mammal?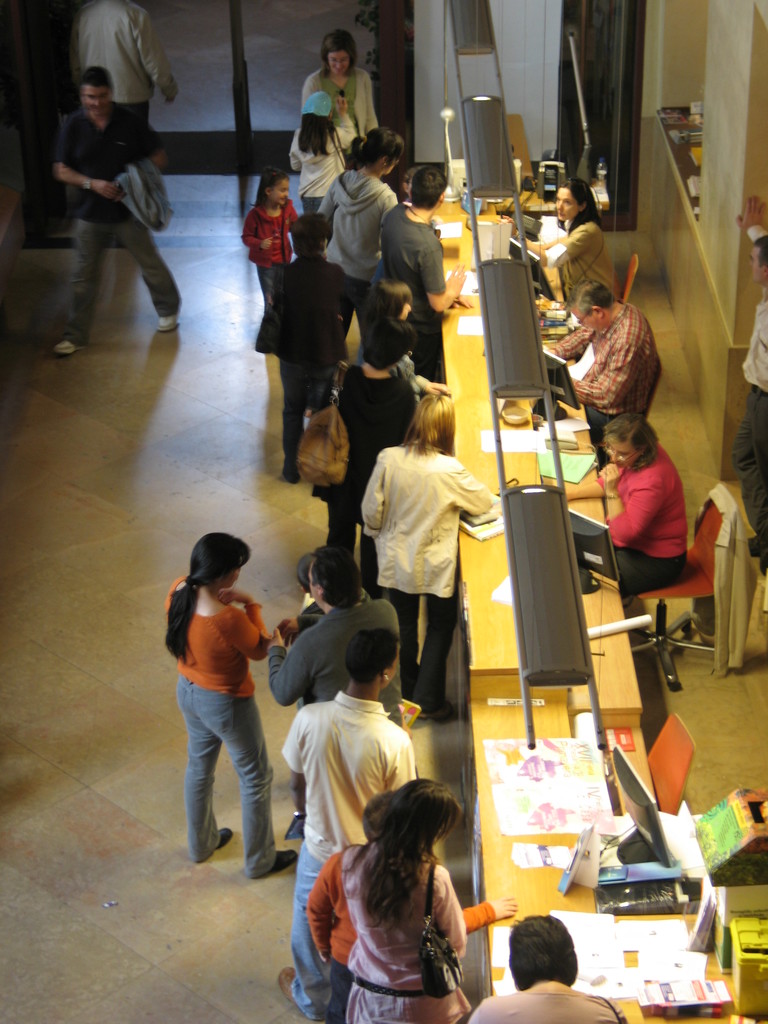
bbox=[76, 0, 171, 129]
